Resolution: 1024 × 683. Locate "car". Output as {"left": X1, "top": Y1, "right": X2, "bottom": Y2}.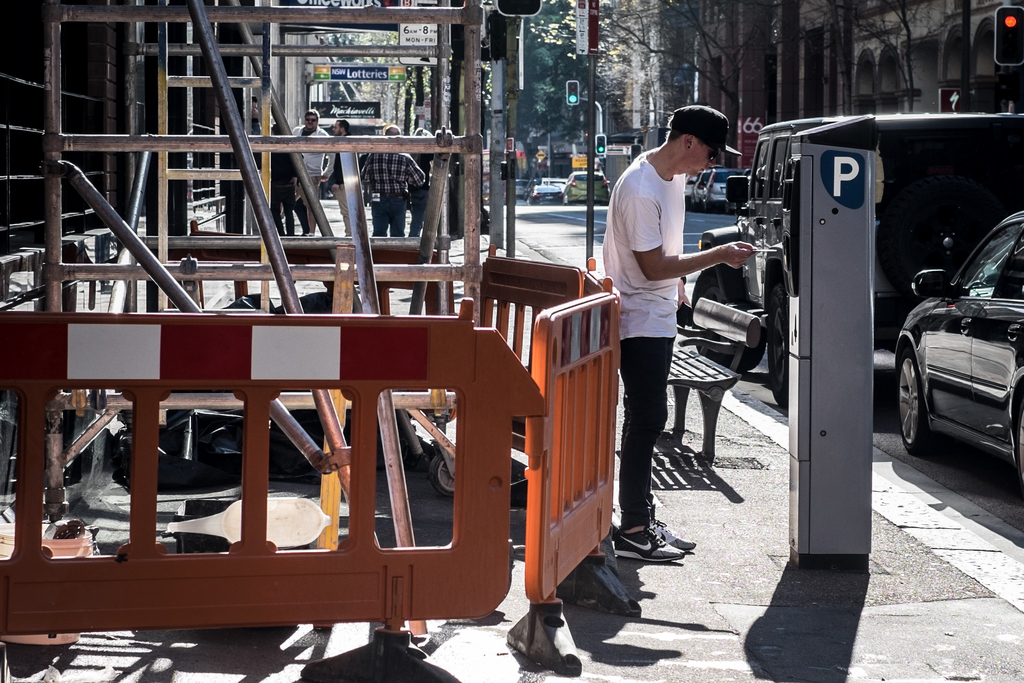
{"left": 689, "top": 167, "right": 747, "bottom": 209}.
